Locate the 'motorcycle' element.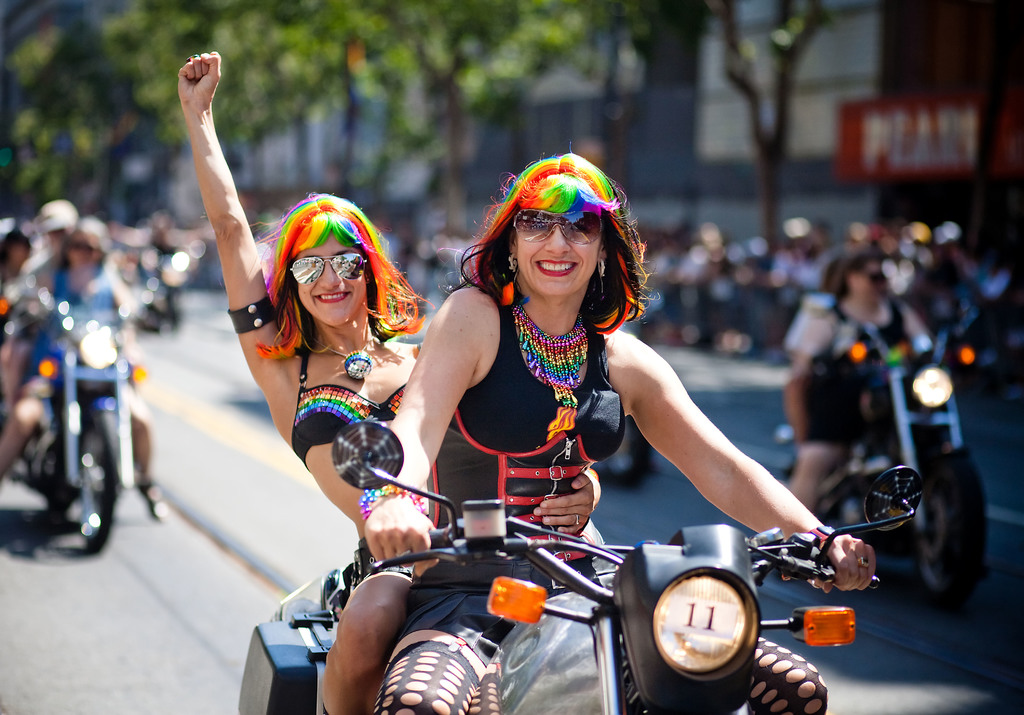
Element bbox: [left=781, top=299, right=991, bottom=613].
